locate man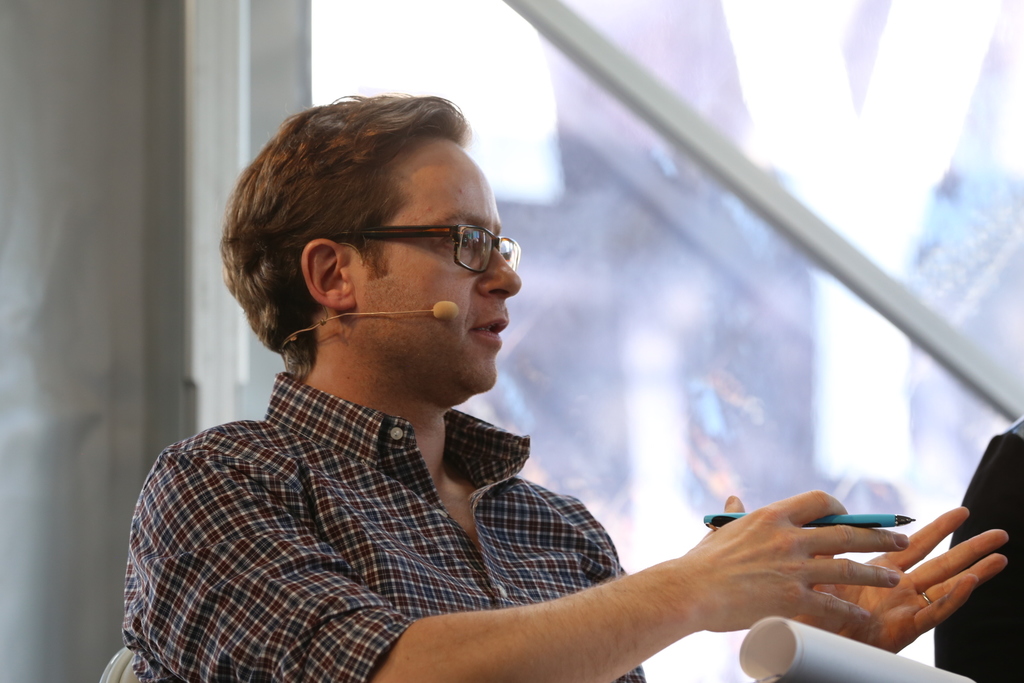
x1=122 y1=93 x2=1005 y2=682
